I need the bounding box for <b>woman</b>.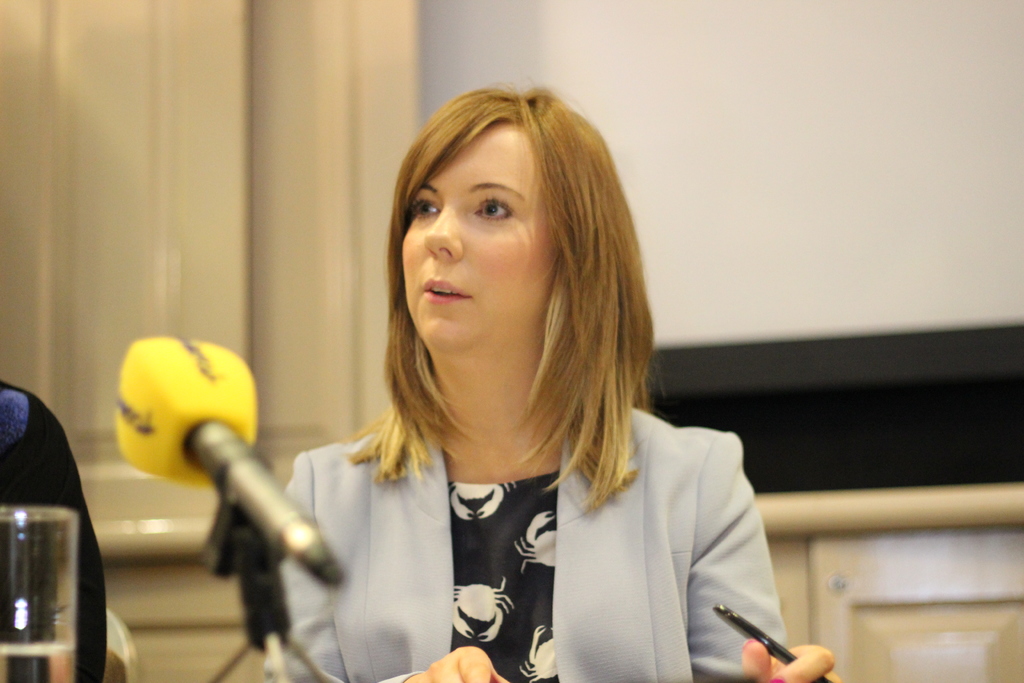
Here it is: (247,98,765,682).
